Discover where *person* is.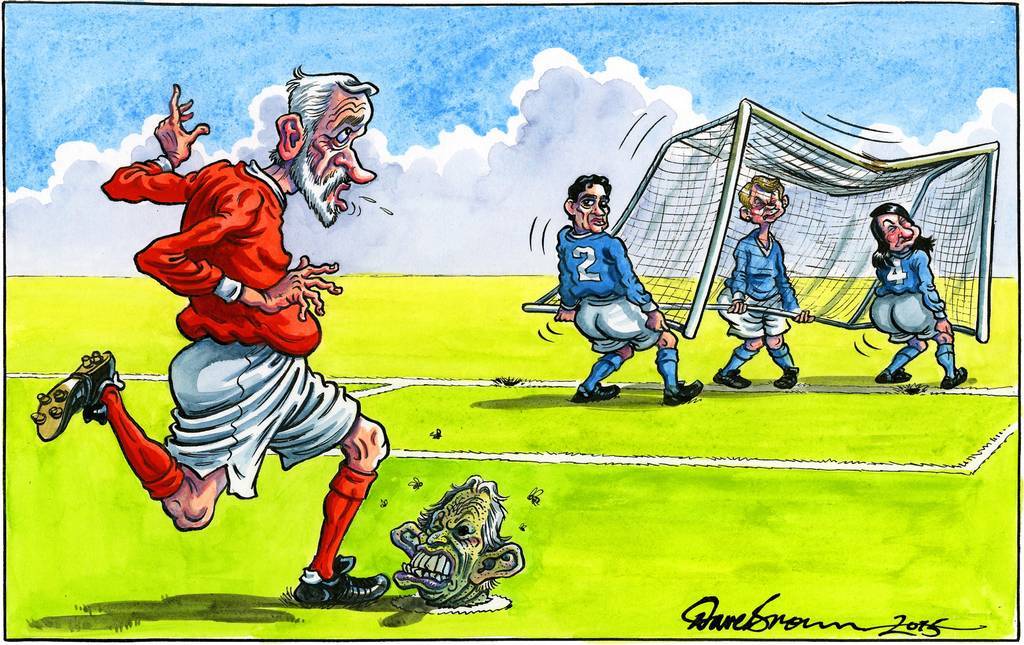
Discovered at l=555, t=176, r=708, b=408.
